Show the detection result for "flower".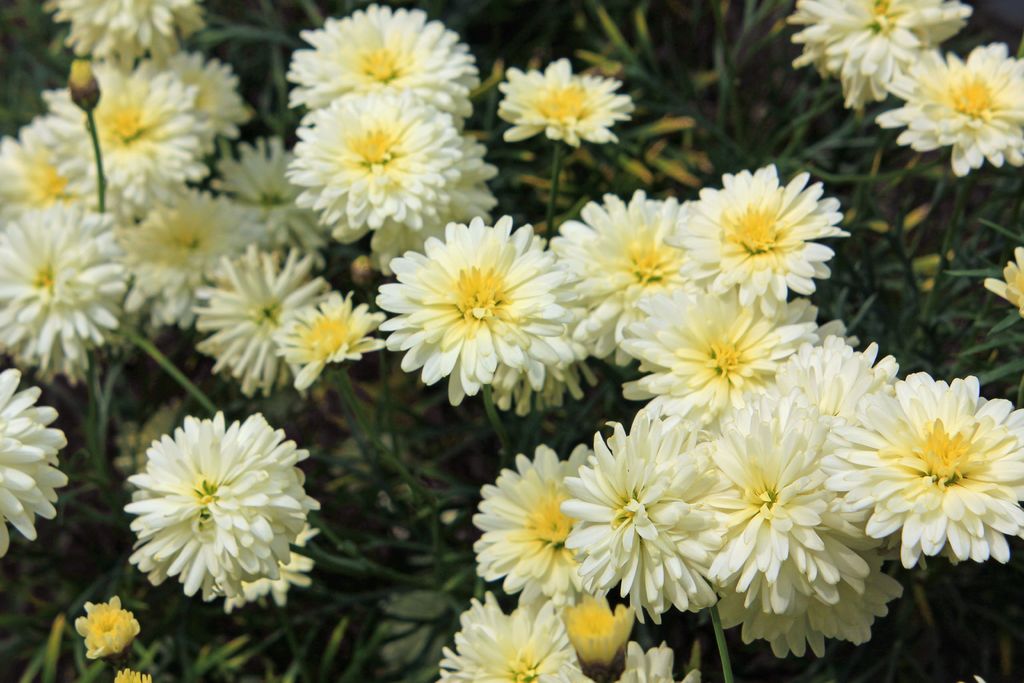
x1=289 y1=94 x2=458 y2=247.
